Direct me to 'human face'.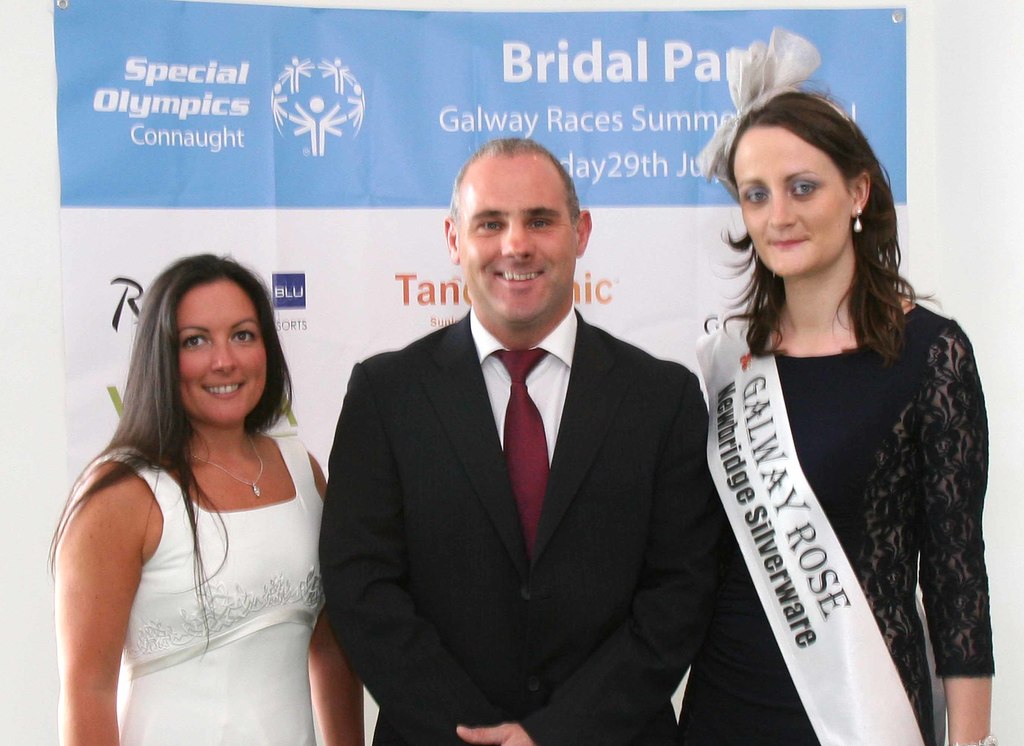
Direction: Rect(460, 164, 575, 327).
